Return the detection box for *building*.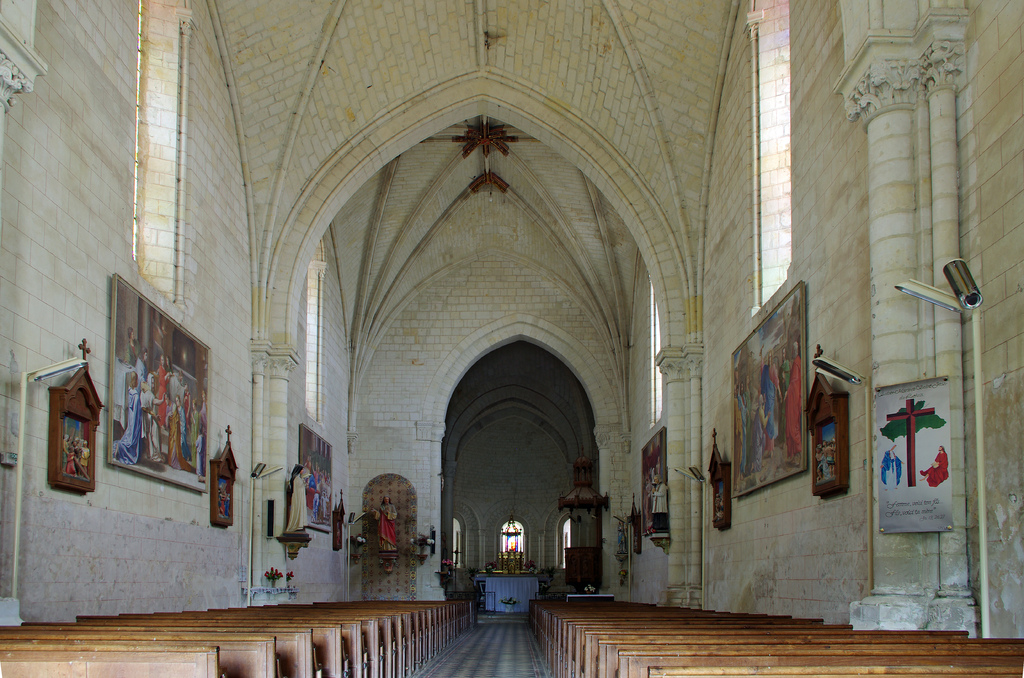
0, 0, 1023, 677.
